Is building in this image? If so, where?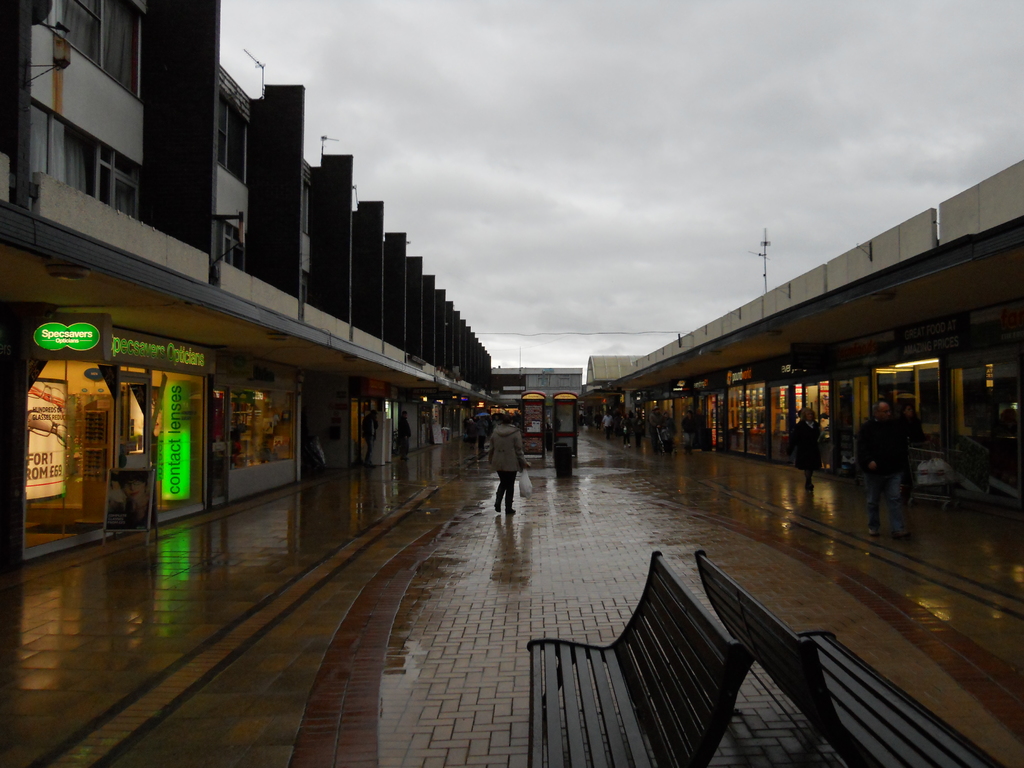
Yes, at BBox(0, 0, 495, 588).
